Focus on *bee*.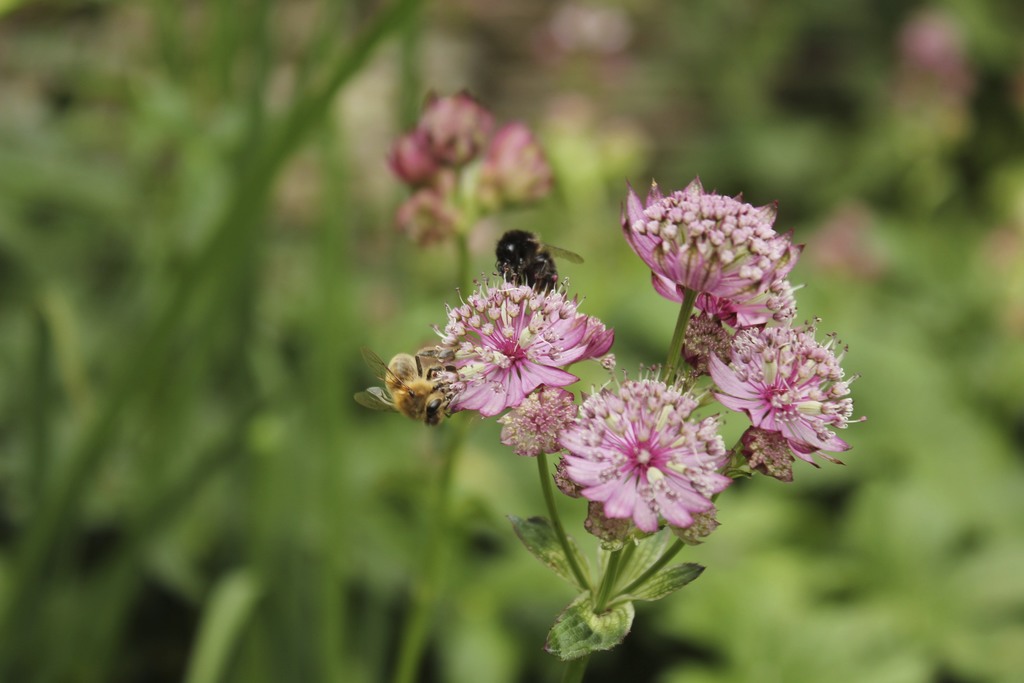
Focused at l=375, t=340, r=461, b=440.
